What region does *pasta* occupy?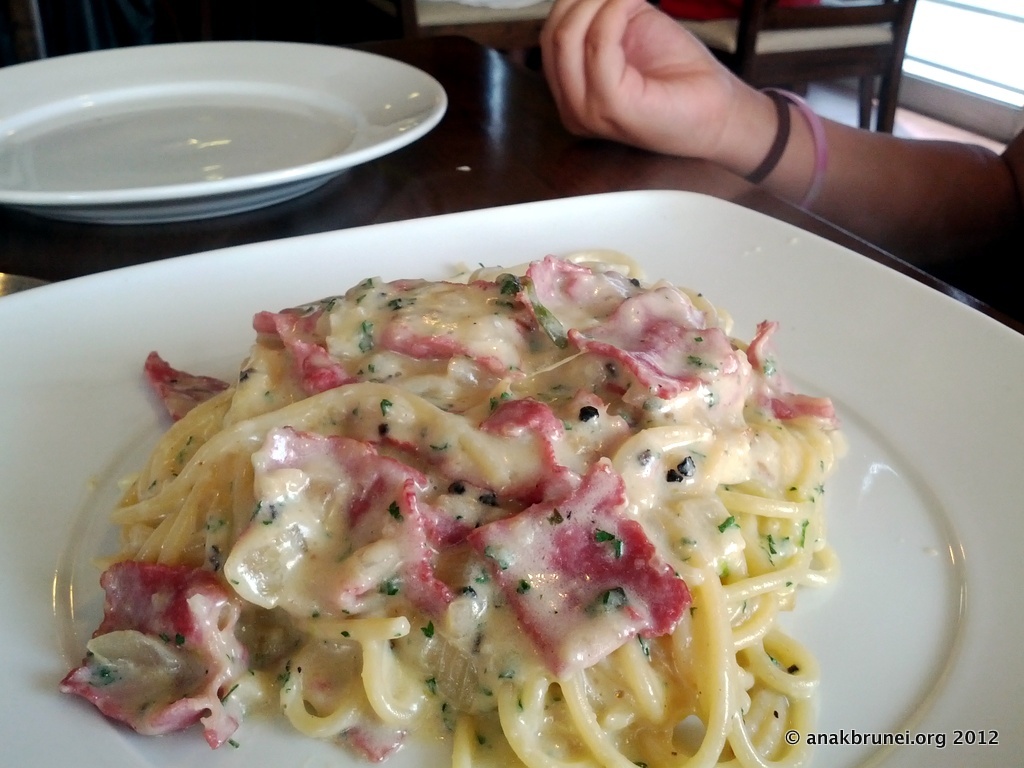
box=[59, 249, 845, 767].
